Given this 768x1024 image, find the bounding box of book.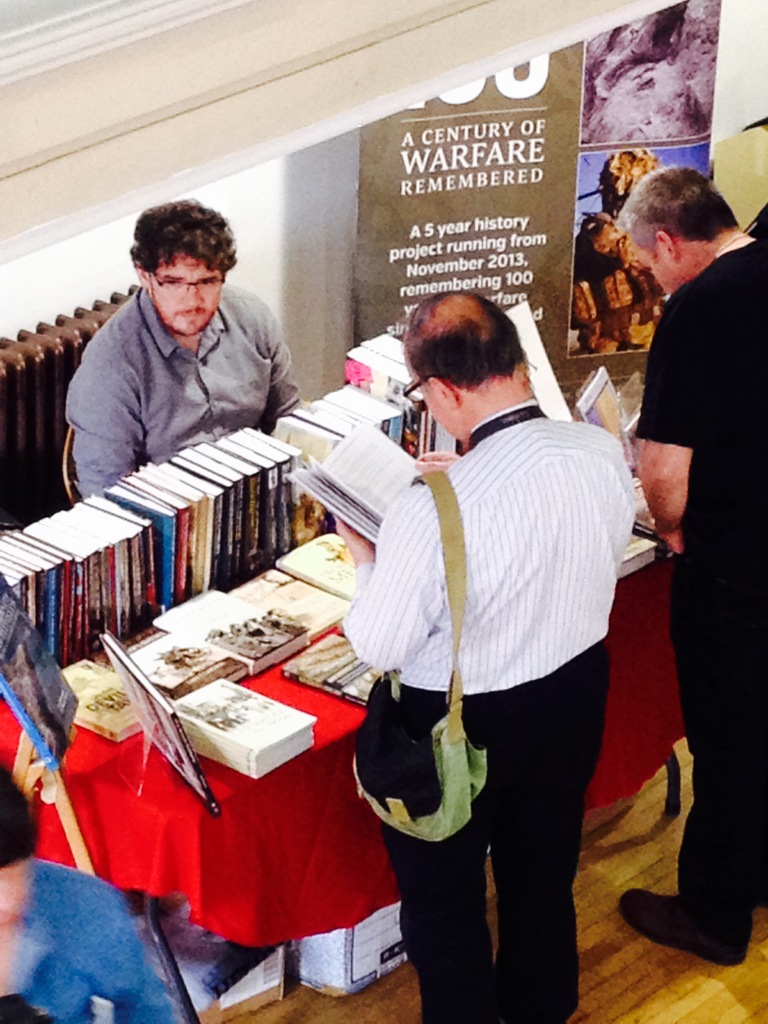
pyautogui.locateOnScreen(572, 368, 628, 436).
